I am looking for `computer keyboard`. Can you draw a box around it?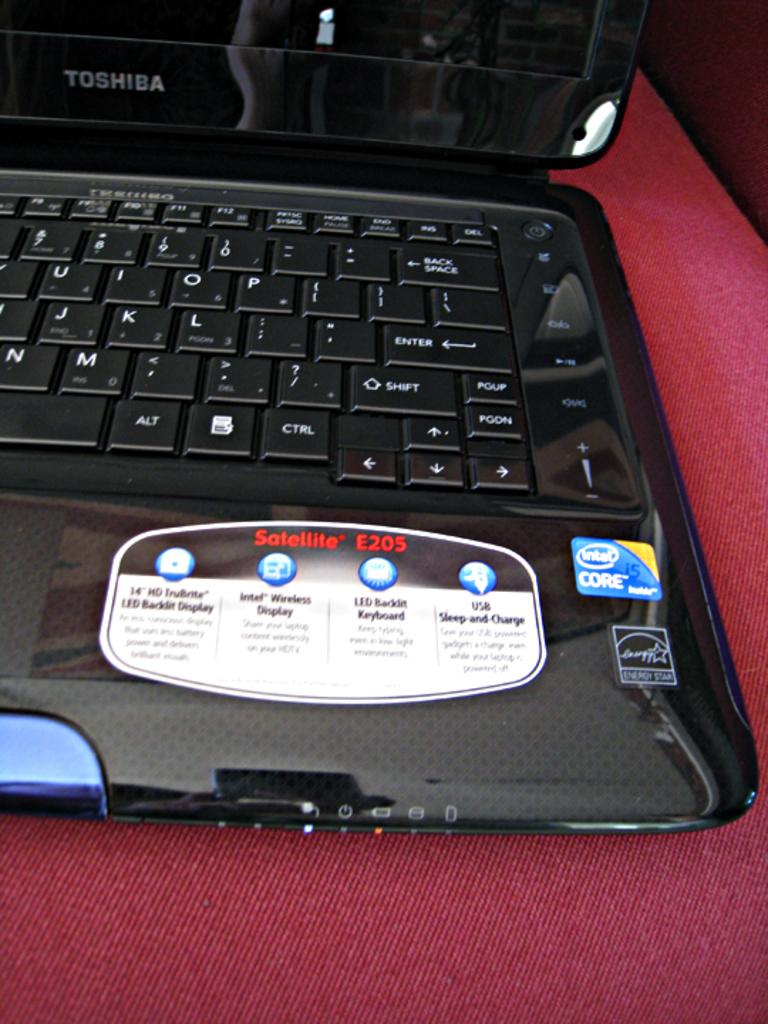
Sure, the bounding box is region(1, 186, 530, 492).
